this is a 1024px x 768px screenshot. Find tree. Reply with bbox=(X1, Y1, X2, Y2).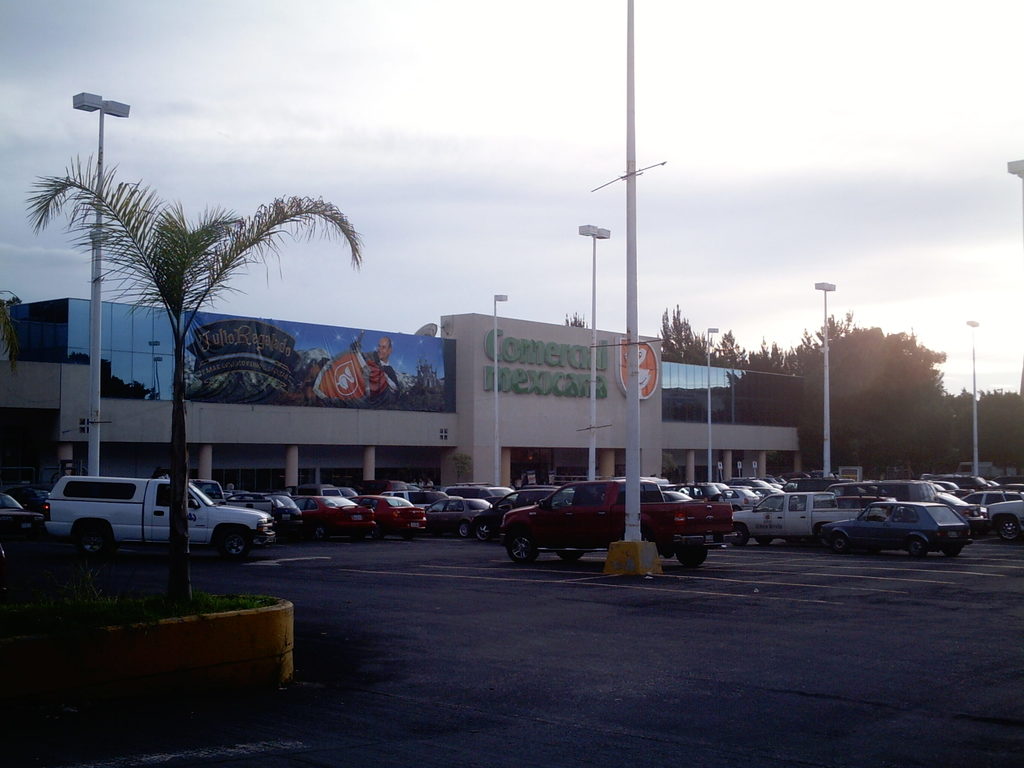
bbox=(17, 148, 371, 611).
